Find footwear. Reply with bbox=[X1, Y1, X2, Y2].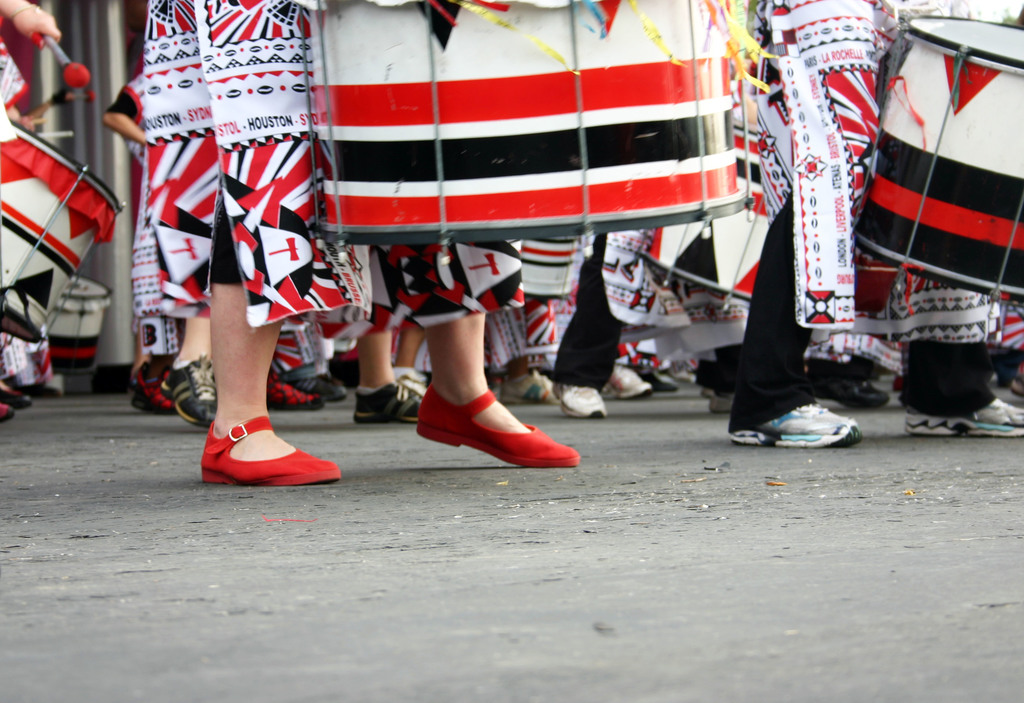
bbox=[128, 364, 175, 413].
